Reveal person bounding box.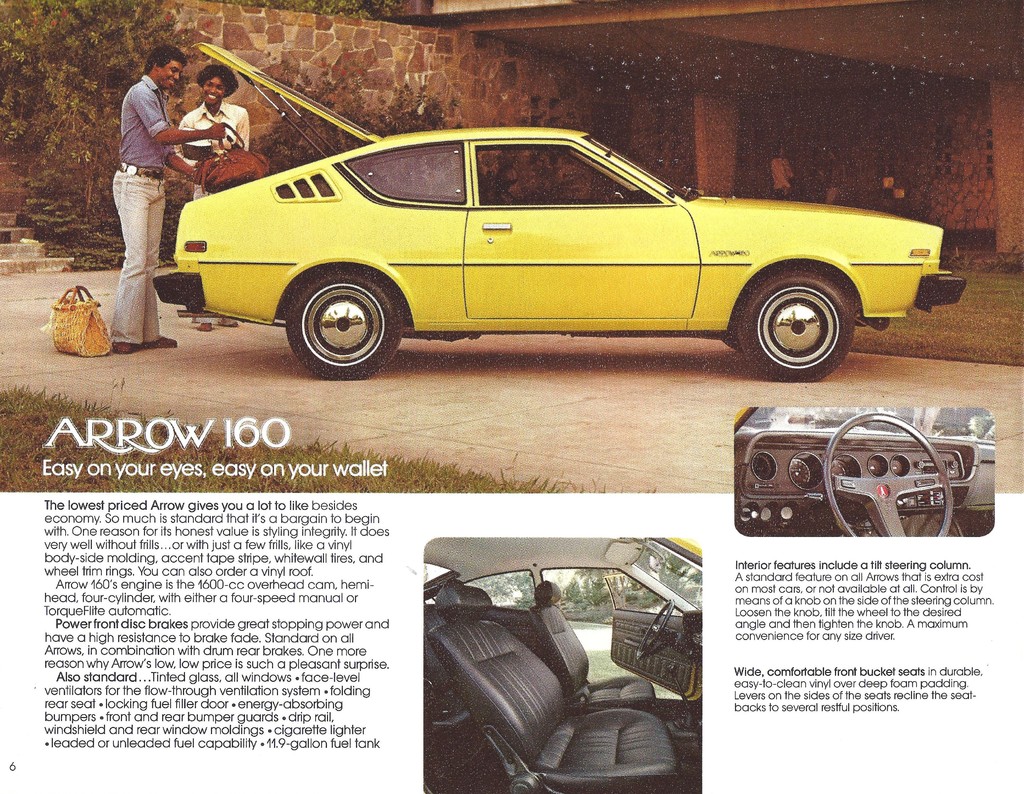
Revealed: region(770, 145, 796, 200).
